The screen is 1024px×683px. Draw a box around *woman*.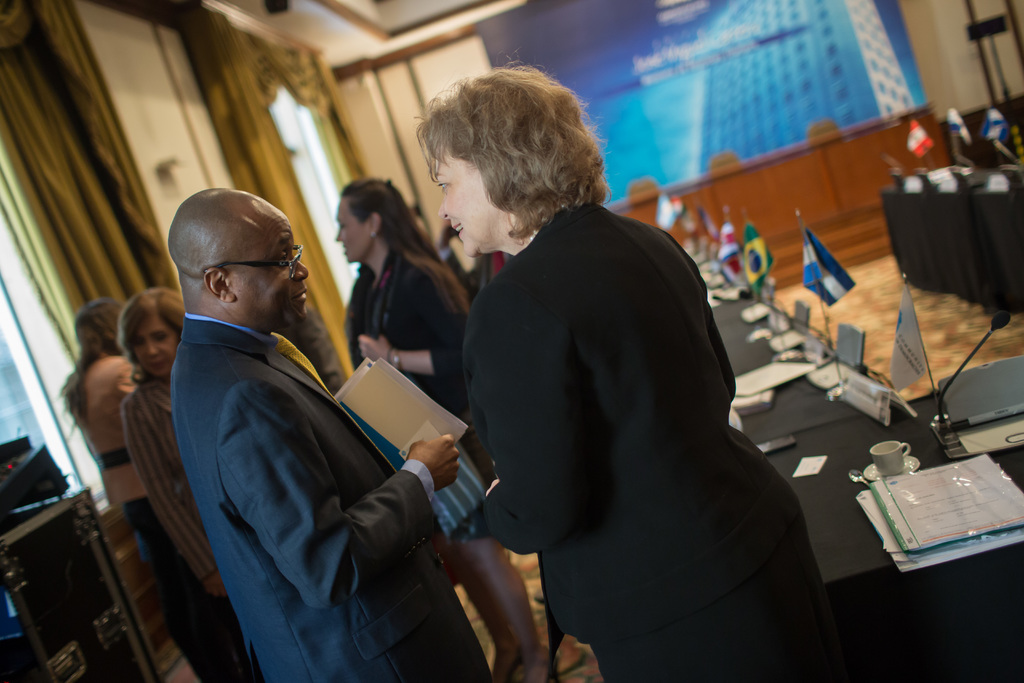
box=[124, 284, 263, 682].
